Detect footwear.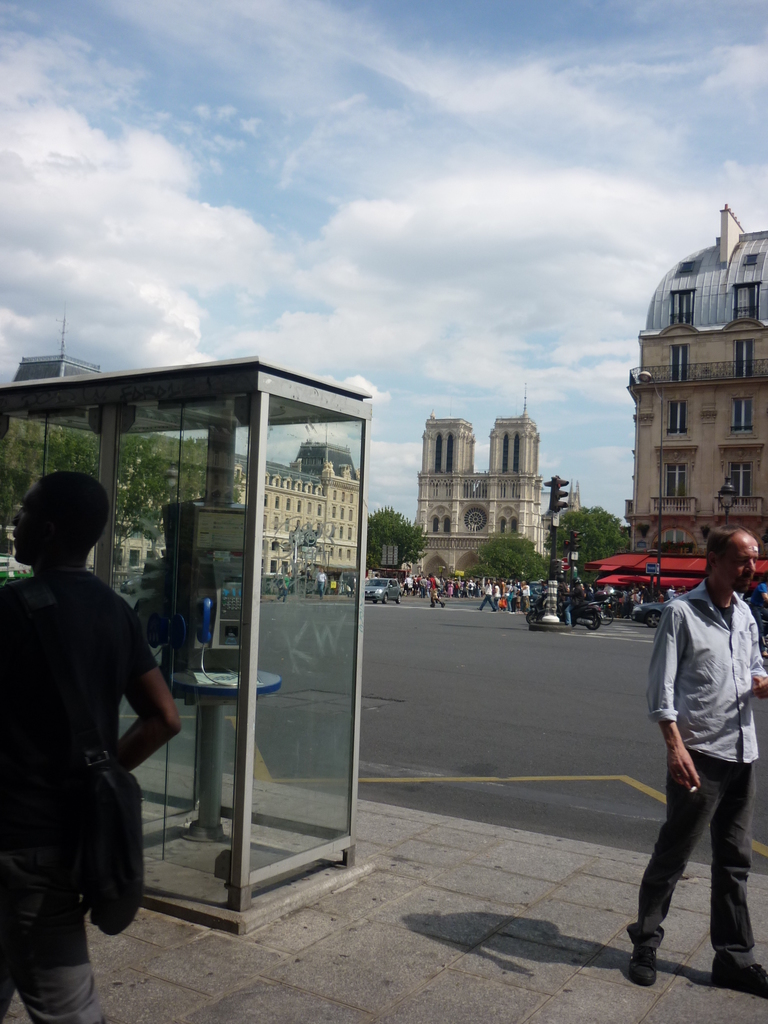
Detected at (x1=709, y1=959, x2=767, y2=995).
